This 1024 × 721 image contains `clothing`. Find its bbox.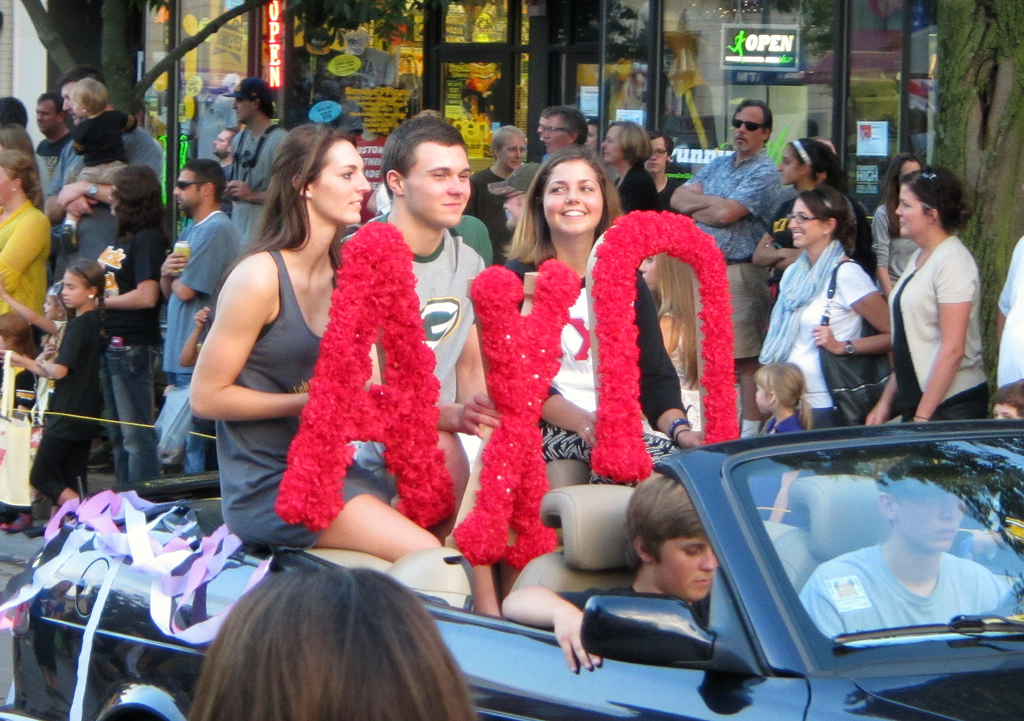
(676, 146, 781, 365).
